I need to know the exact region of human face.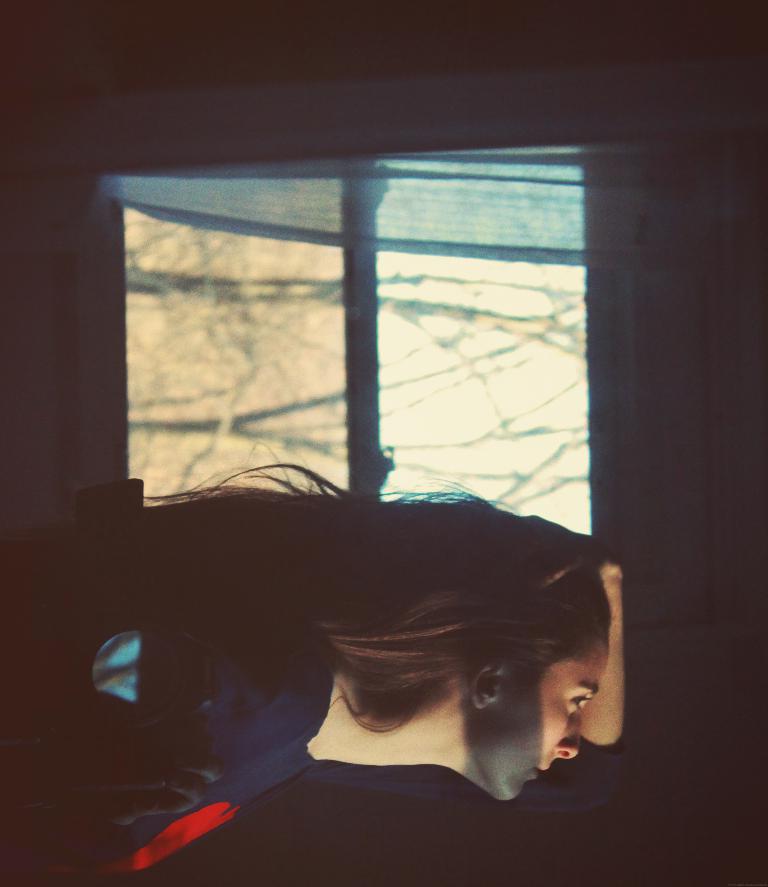
Region: [x1=470, y1=633, x2=611, y2=807].
